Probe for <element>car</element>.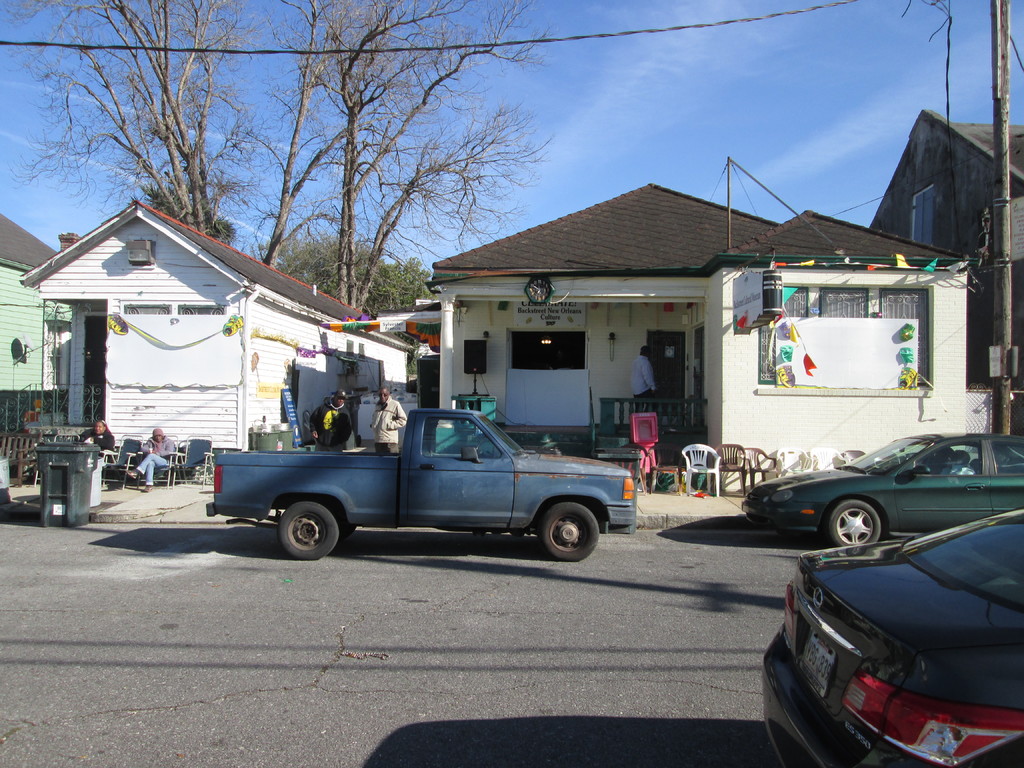
Probe result: bbox=(764, 500, 1023, 767).
